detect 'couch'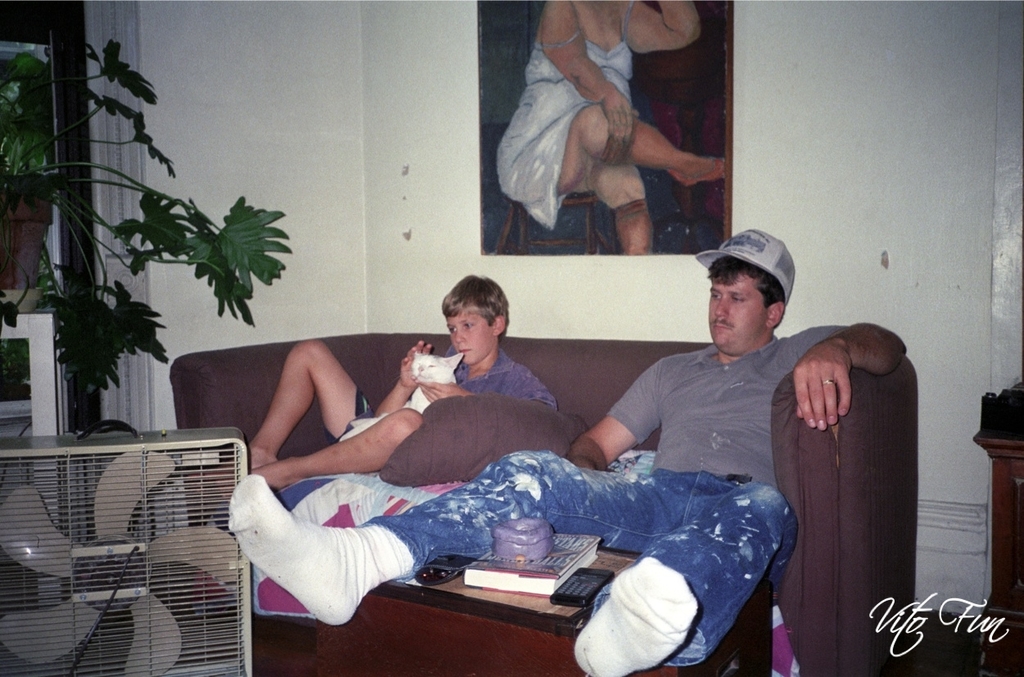
[left=160, top=312, right=932, bottom=661]
